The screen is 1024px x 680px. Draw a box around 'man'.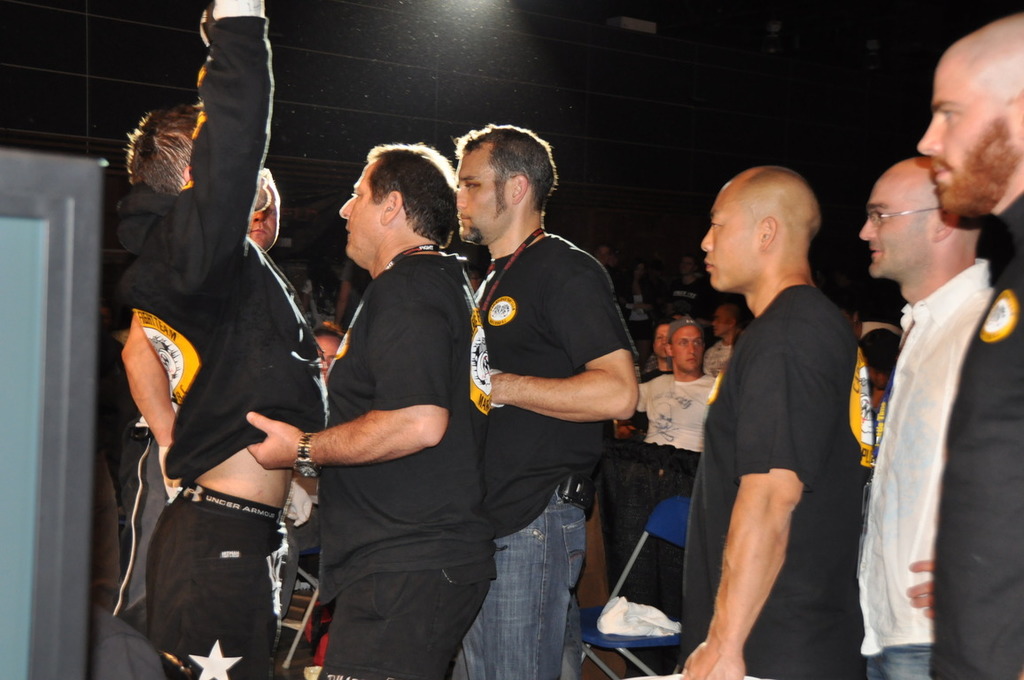
[852, 154, 997, 679].
